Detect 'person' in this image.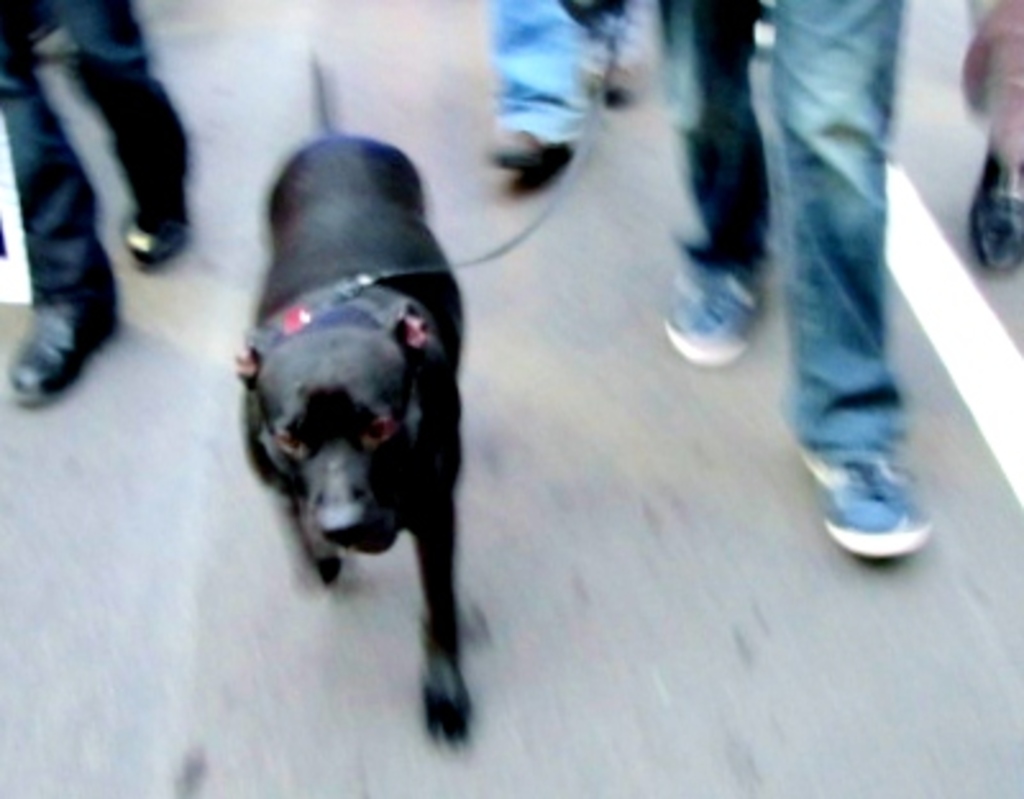
Detection: {"left": 558, "top": 0, "right": 934, "bottom": 558}.
